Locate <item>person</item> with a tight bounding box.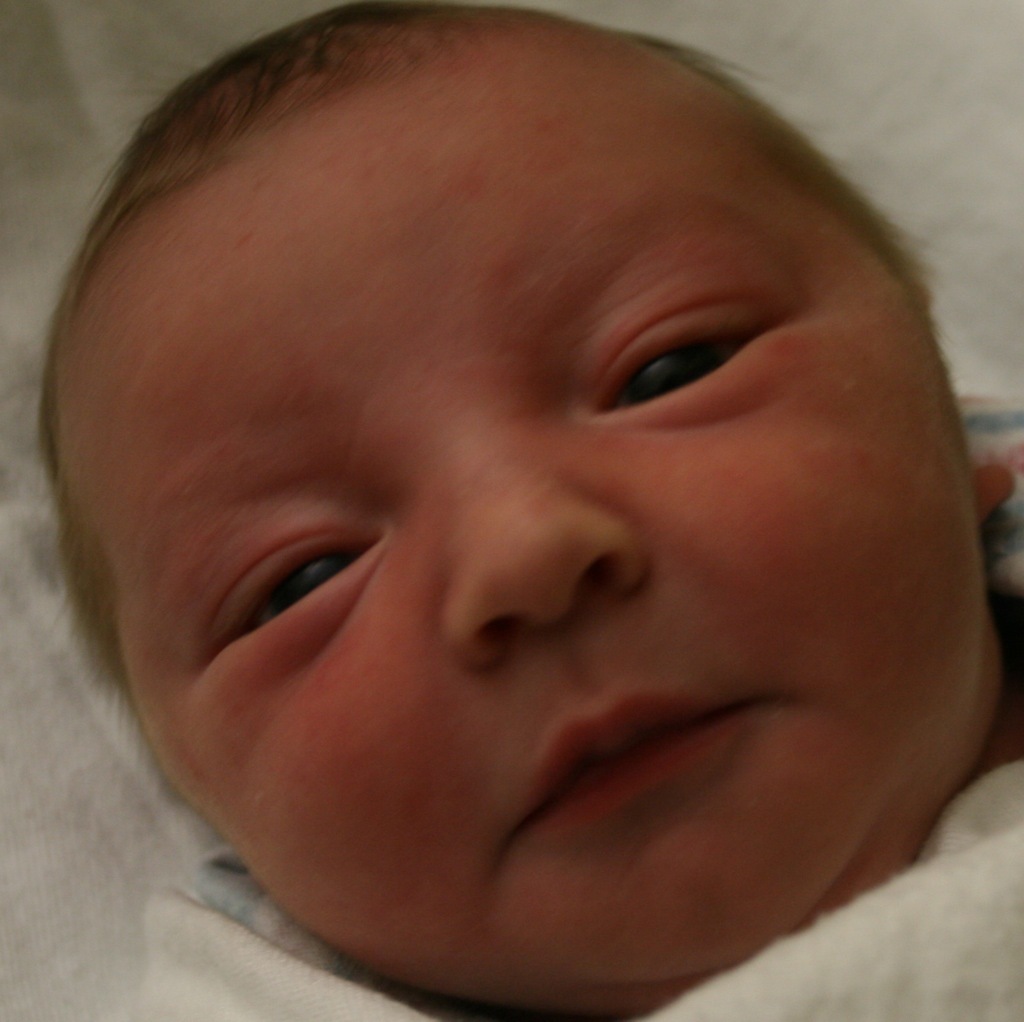
(left=0, top=0, right=1023, bottom=1021).
